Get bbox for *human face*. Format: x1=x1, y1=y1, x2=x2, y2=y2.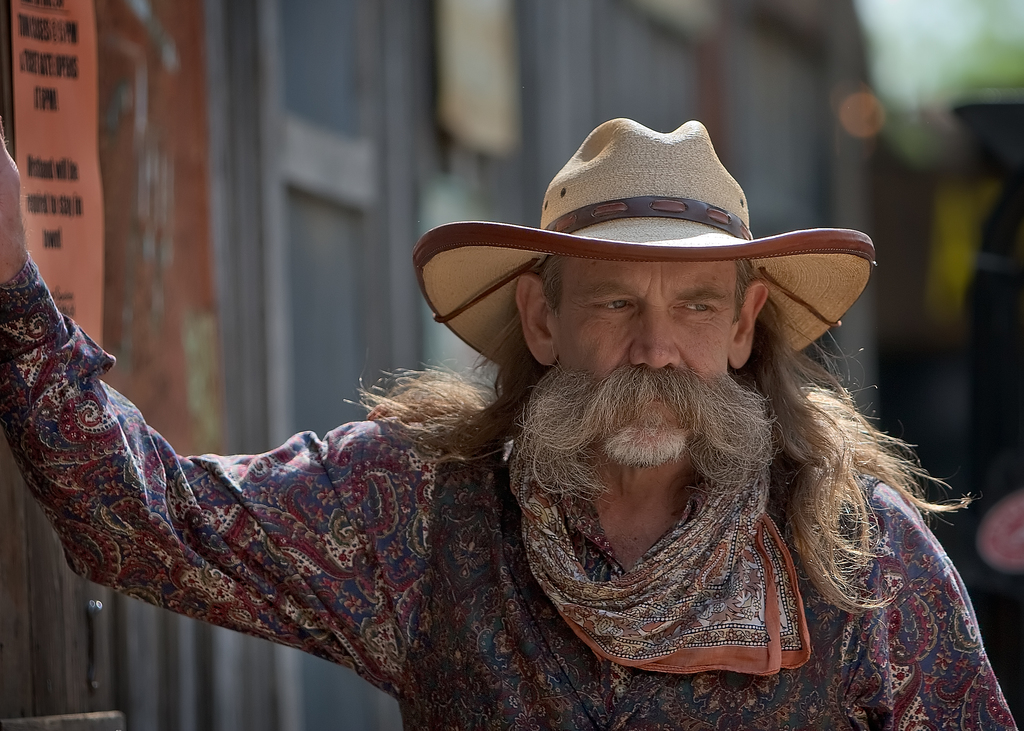
x1=557, y1=257, x2=735, y2=461.
